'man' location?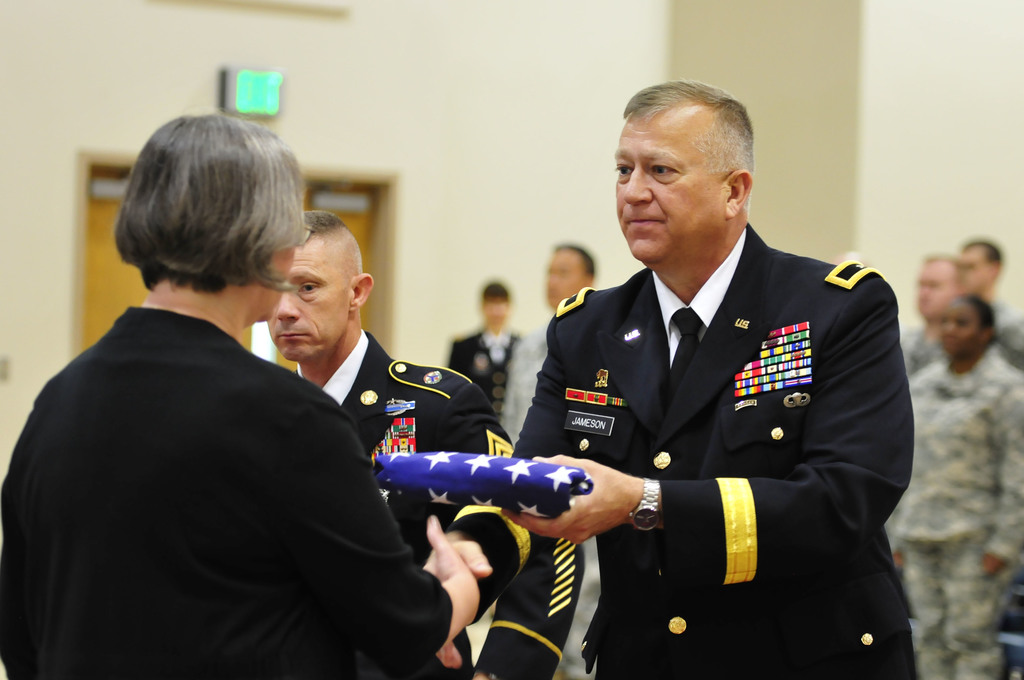
{"left": 943, "top": 232, "right": 1023, "bottom": 370}
